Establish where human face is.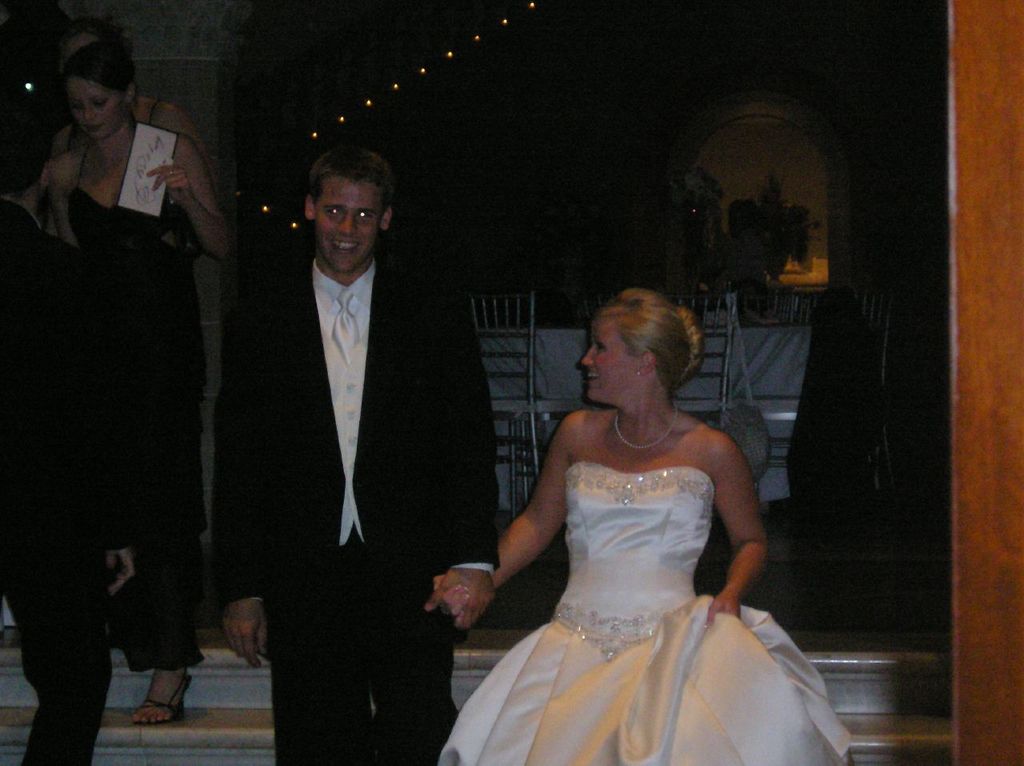
Established at bbox=[68, 82, 127, 137].
